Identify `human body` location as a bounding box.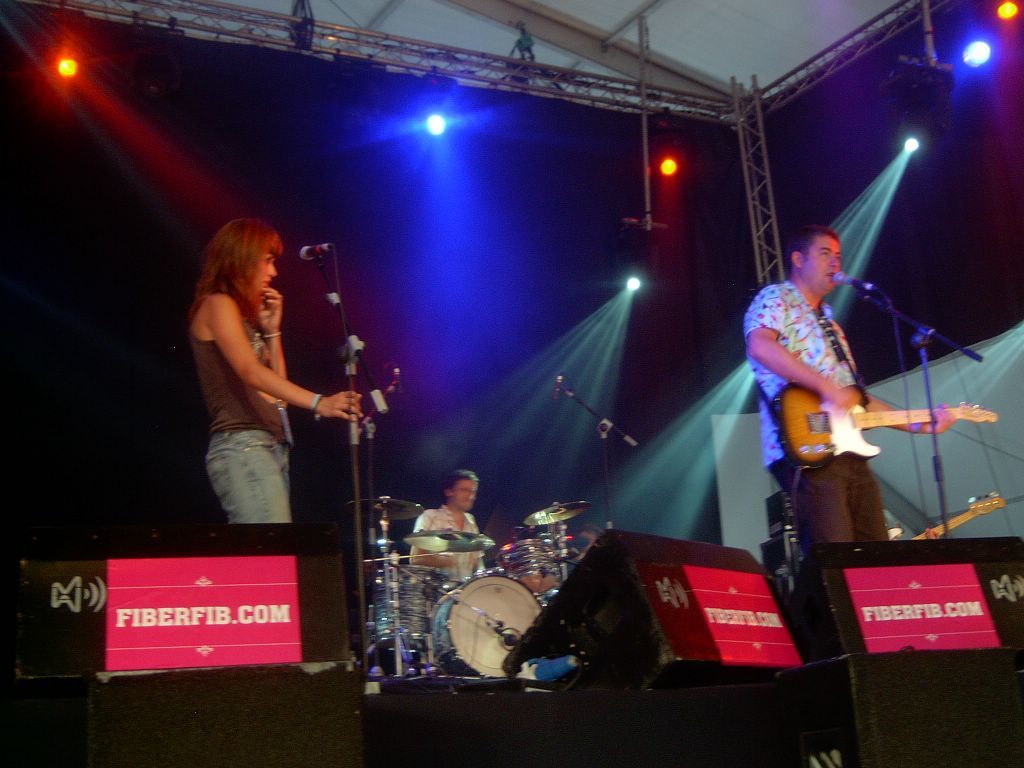
crop(408, 501, 480, 583).
